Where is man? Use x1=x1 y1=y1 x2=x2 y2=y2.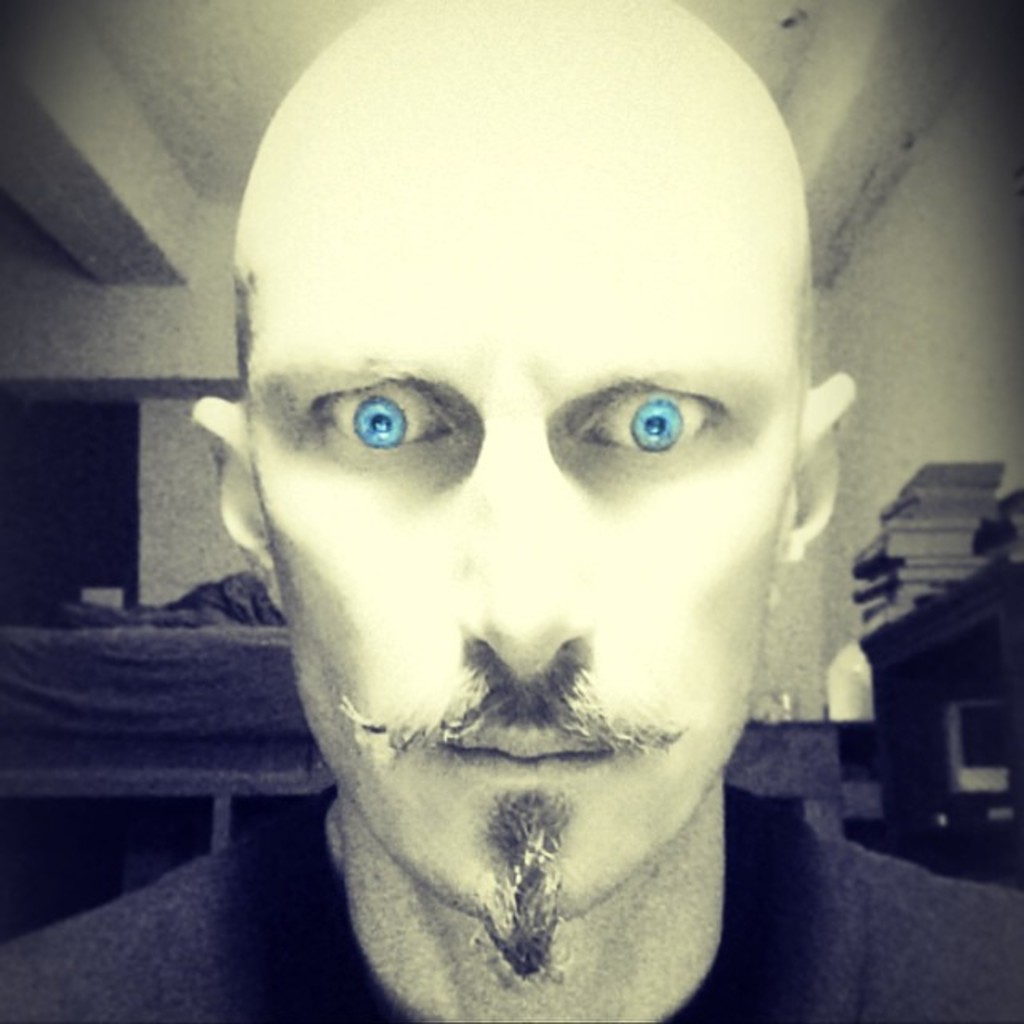
x1=131 y1=11 x2=923 y2=1023.
